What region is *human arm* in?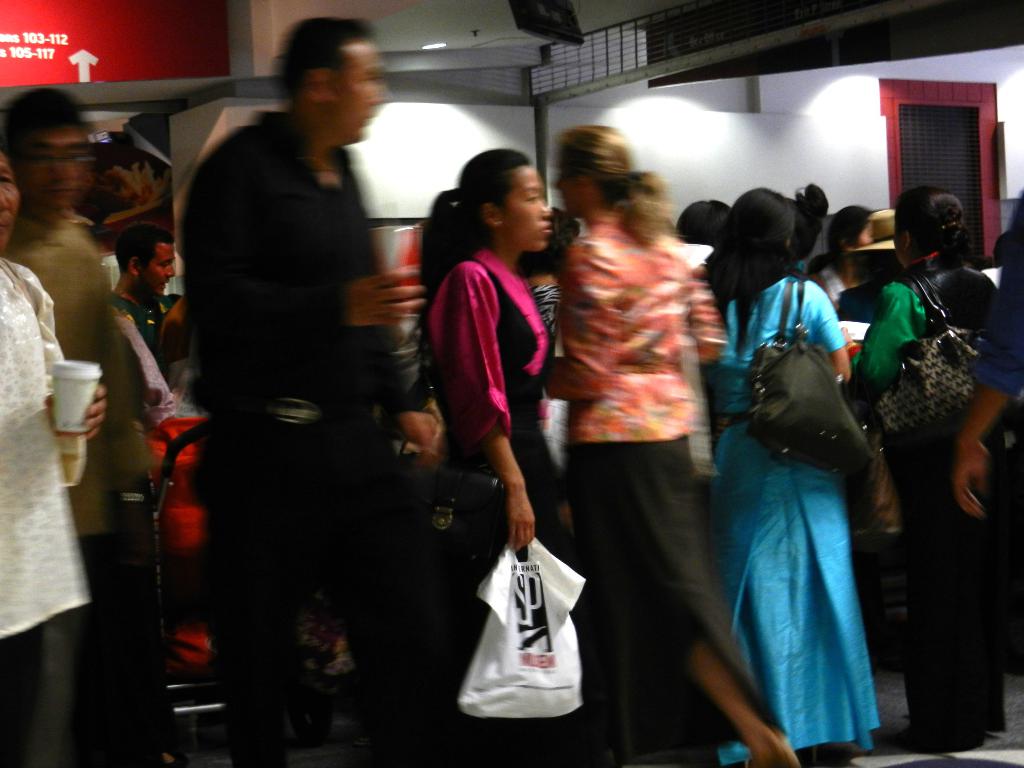
346,254,437,333.
